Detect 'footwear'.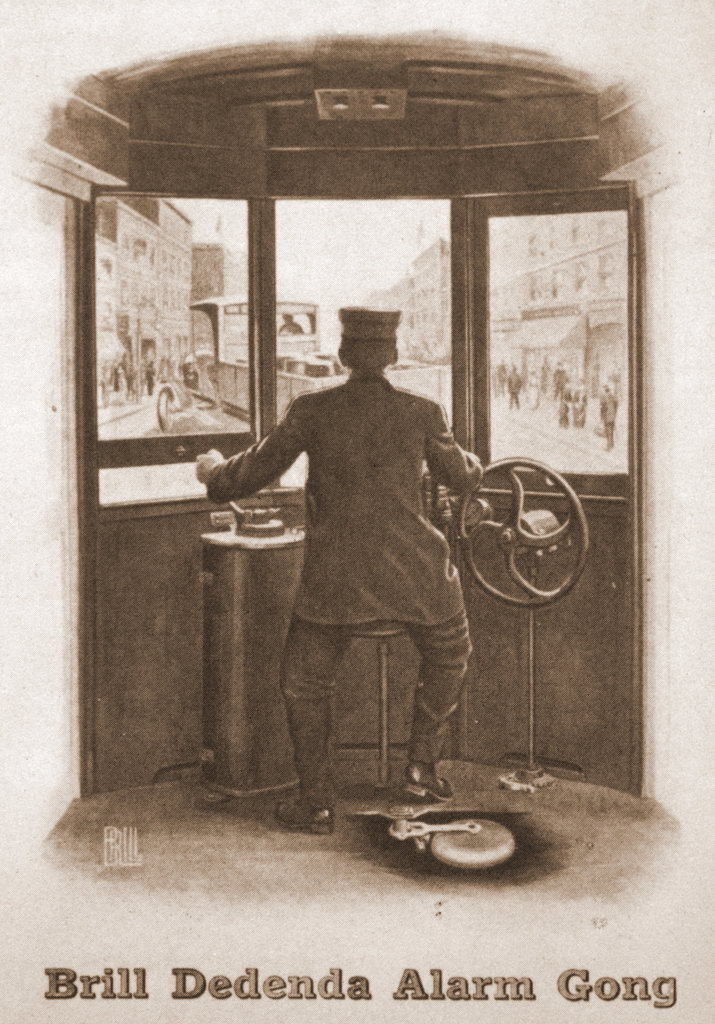
Detected at l=275, t=799, r=334, b=834.
